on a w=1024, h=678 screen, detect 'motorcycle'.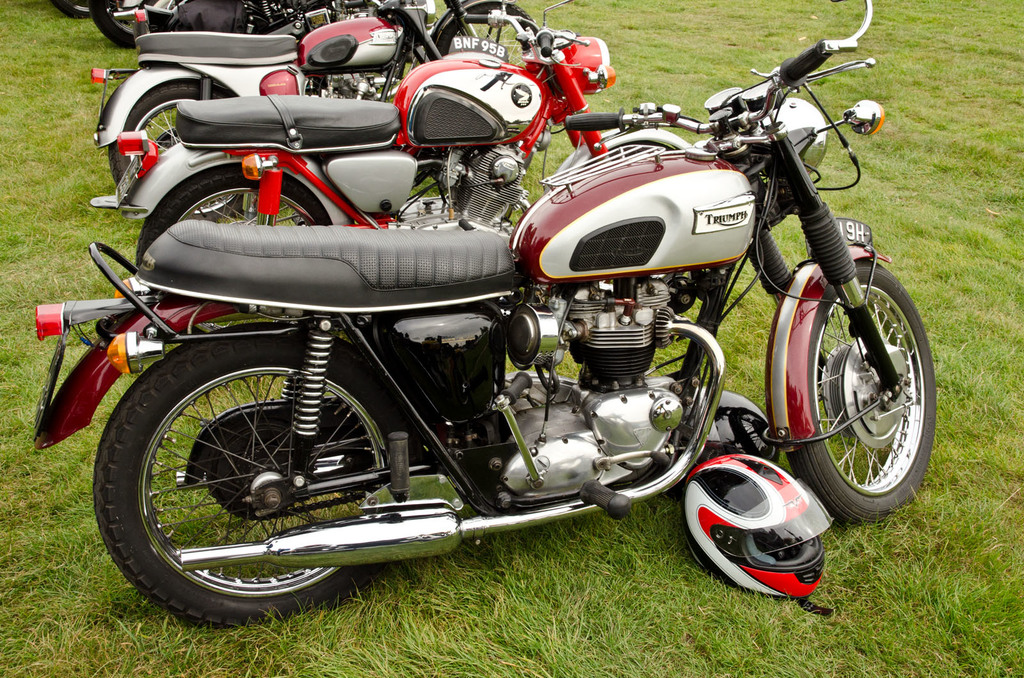
{"x1": 52, "y1": 3, "x2": 139, "y2": 22}.
